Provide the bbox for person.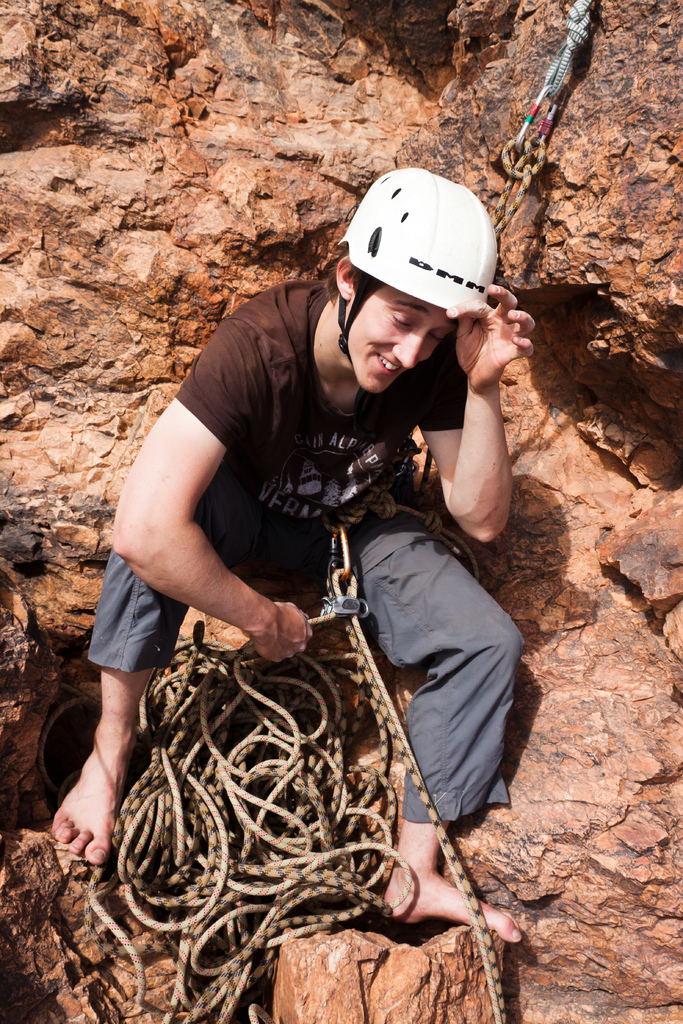
<region>51, 175, 525, 937</region>.
